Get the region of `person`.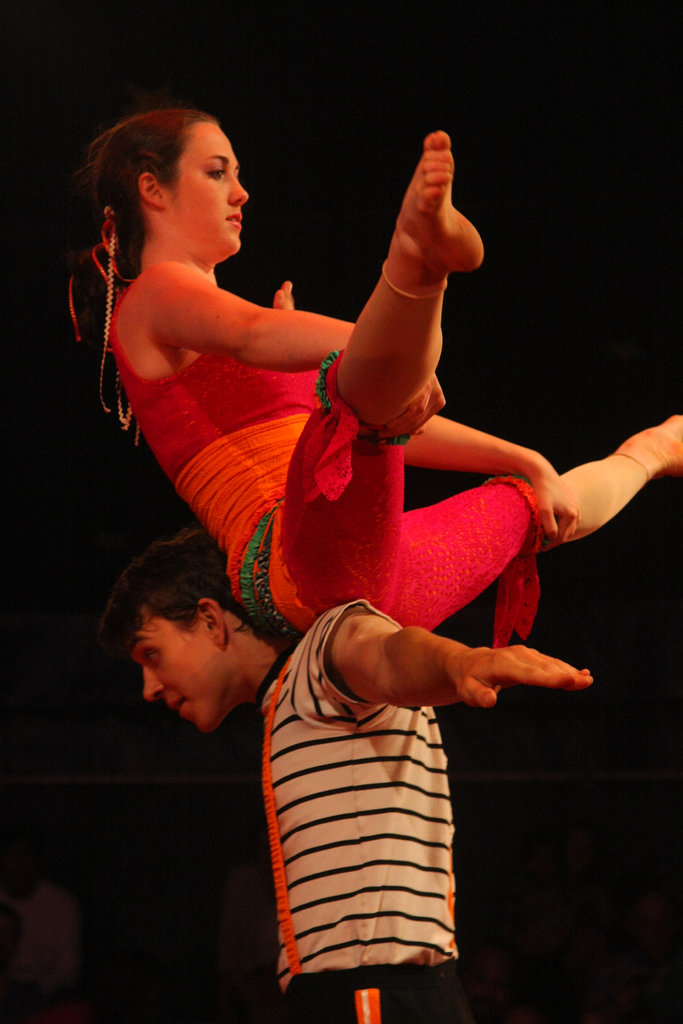
(92, 97, 682, 650).
